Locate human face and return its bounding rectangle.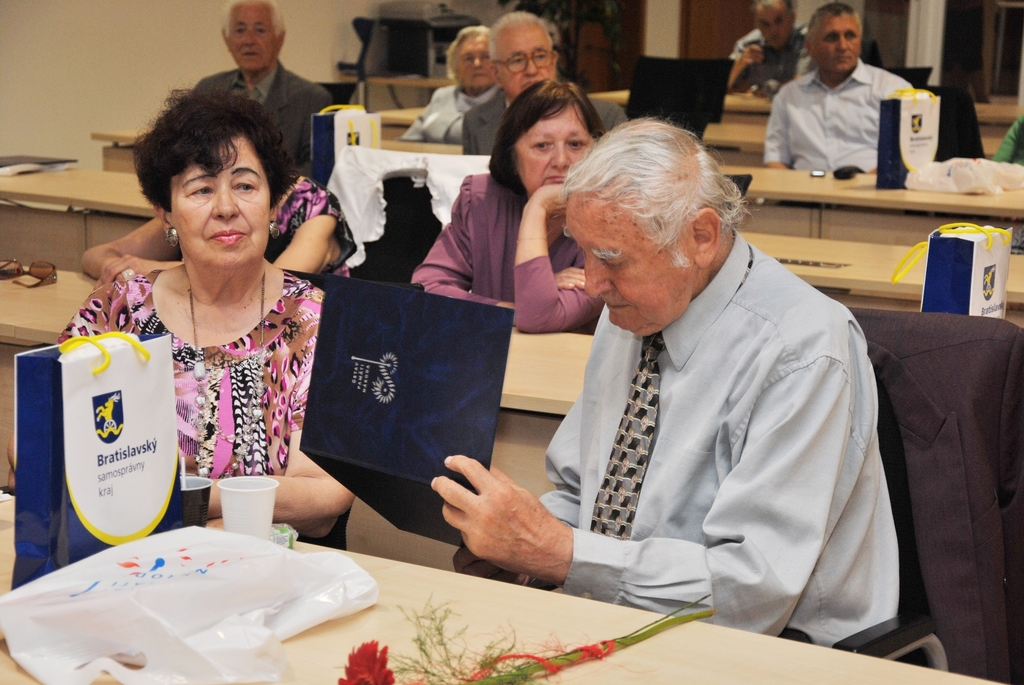
Rect(170, 136, 272, 271).
